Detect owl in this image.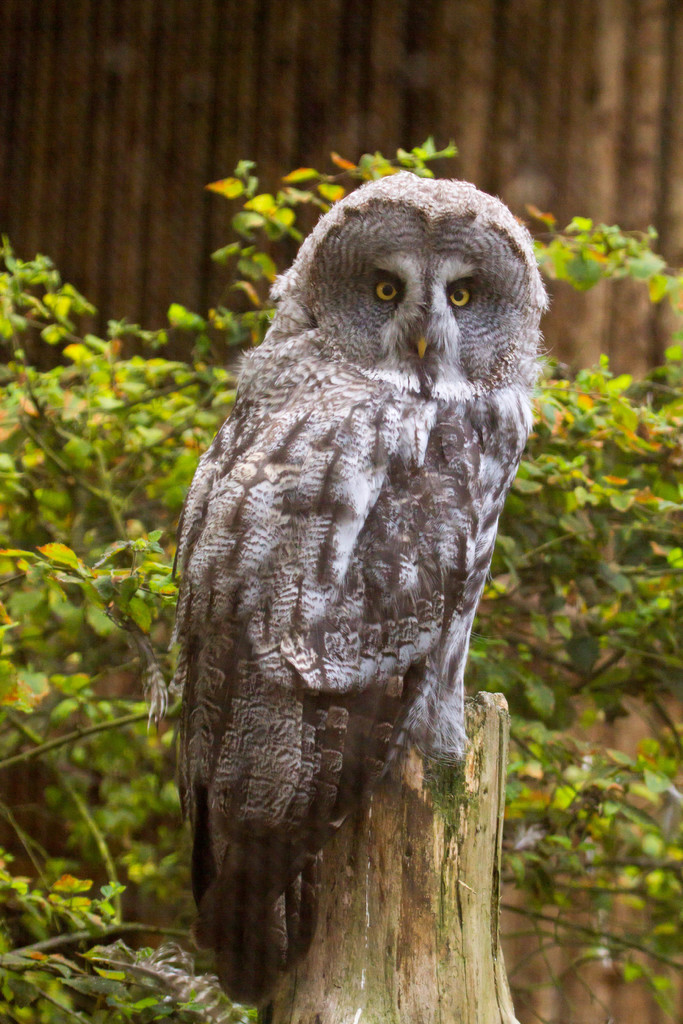
Detection: (x1=149, y1=169, x2=550, y2=1009).
